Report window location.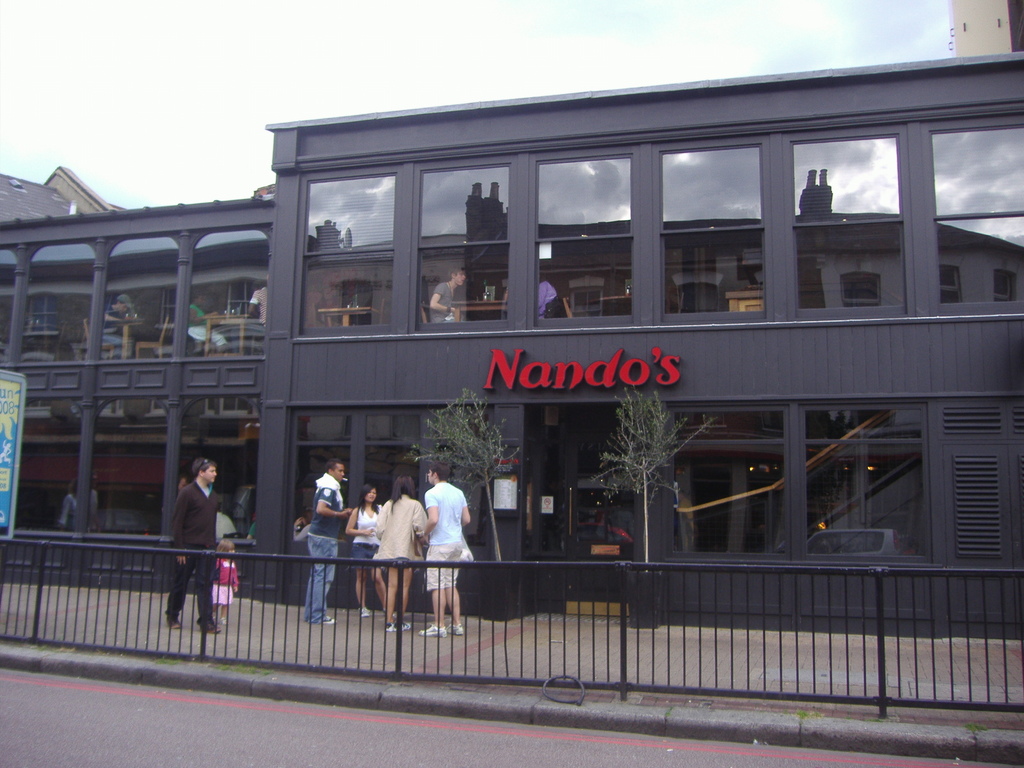
Report: 668,271,730,312.
